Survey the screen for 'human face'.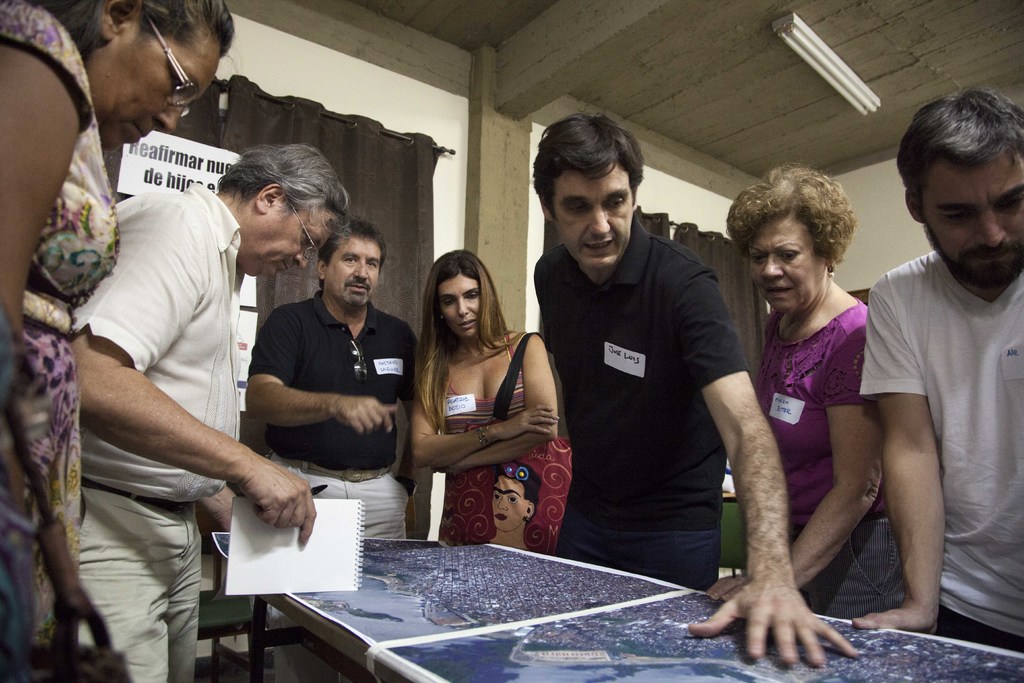
Survey found: 556, 164, 634, 267.
